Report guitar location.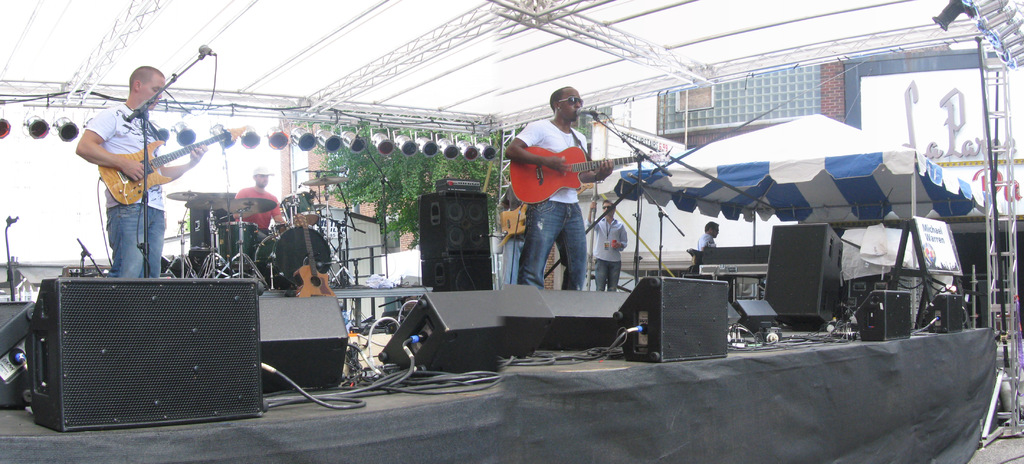
Report: (left=504, top=144, right=674, bottom=206).
